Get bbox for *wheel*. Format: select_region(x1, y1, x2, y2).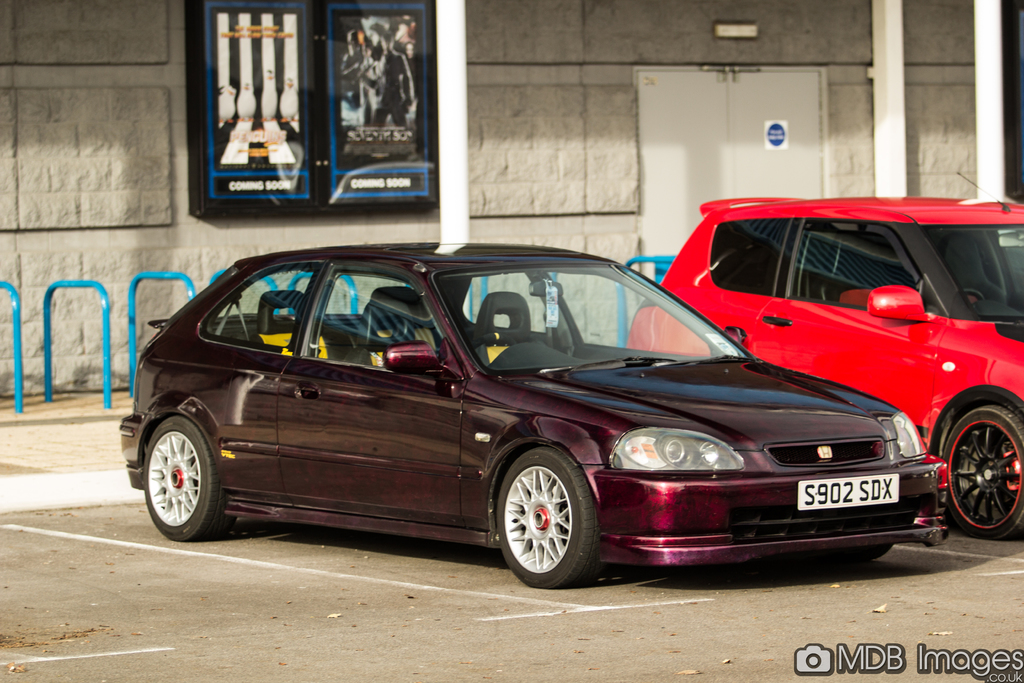
select_region(470, 333, 516, 345).
